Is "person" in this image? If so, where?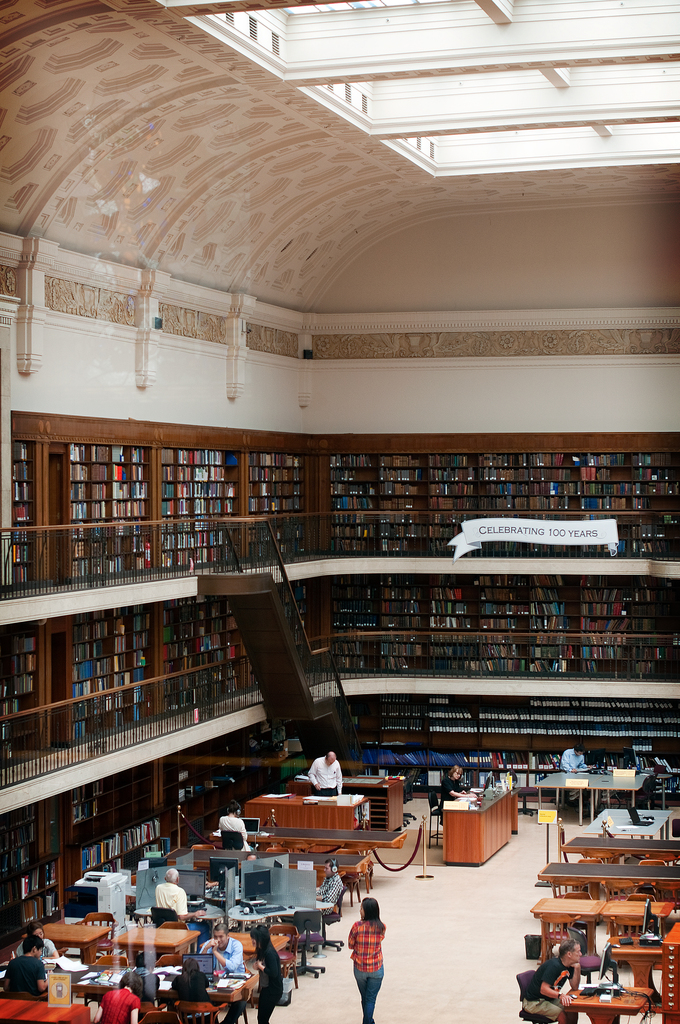
Yes, at bbox=[437, 764, 476, 803].
